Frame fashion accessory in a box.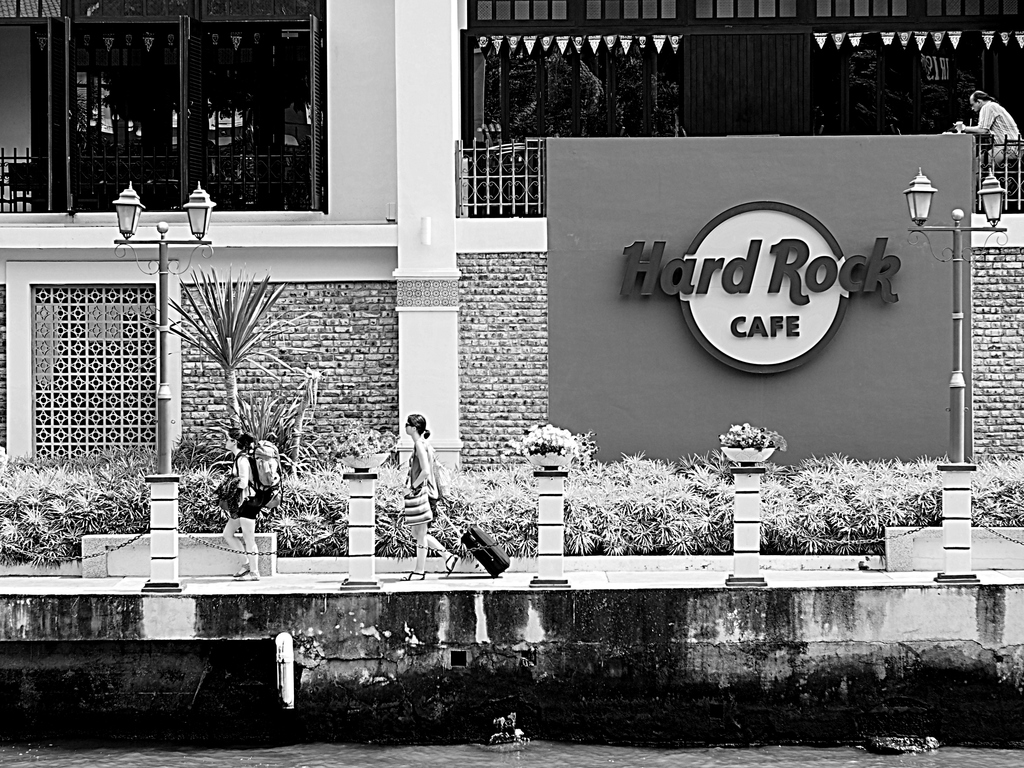
locate(401, 568, 426, 584).
